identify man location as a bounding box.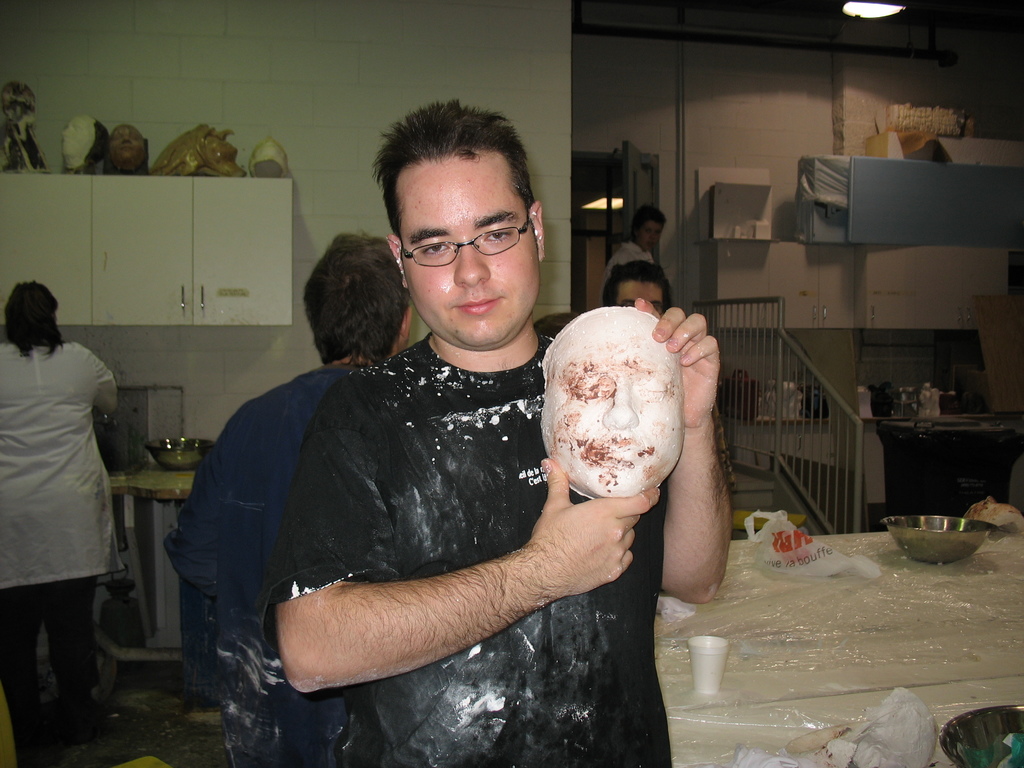
(left=602, top=268, right=669, bottom=309).
